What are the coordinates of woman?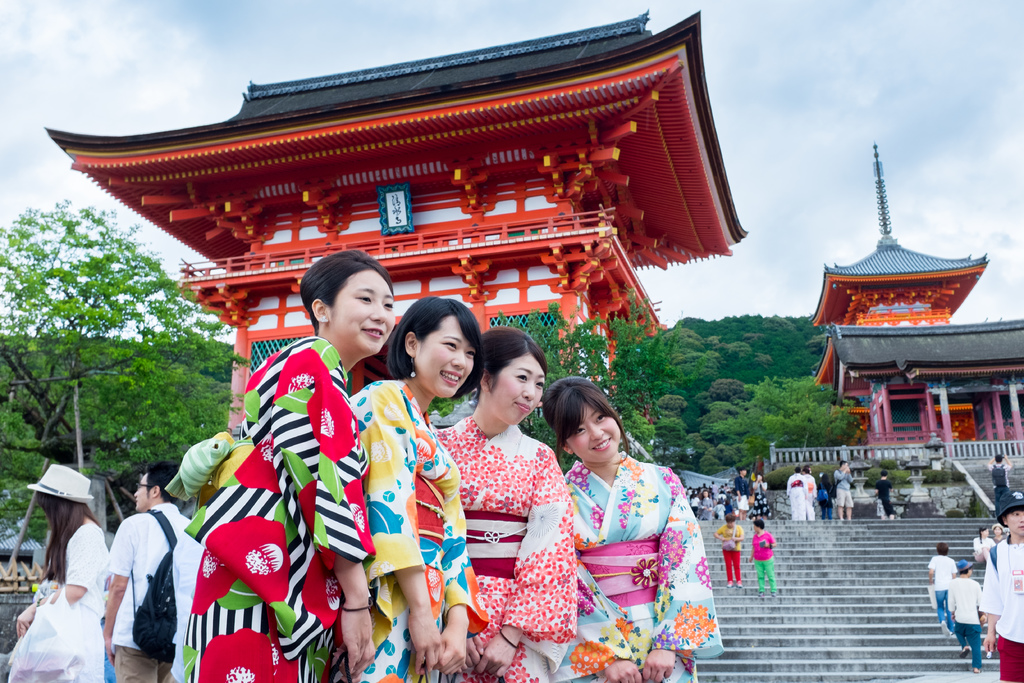
region(12, 462, 111, 682).
